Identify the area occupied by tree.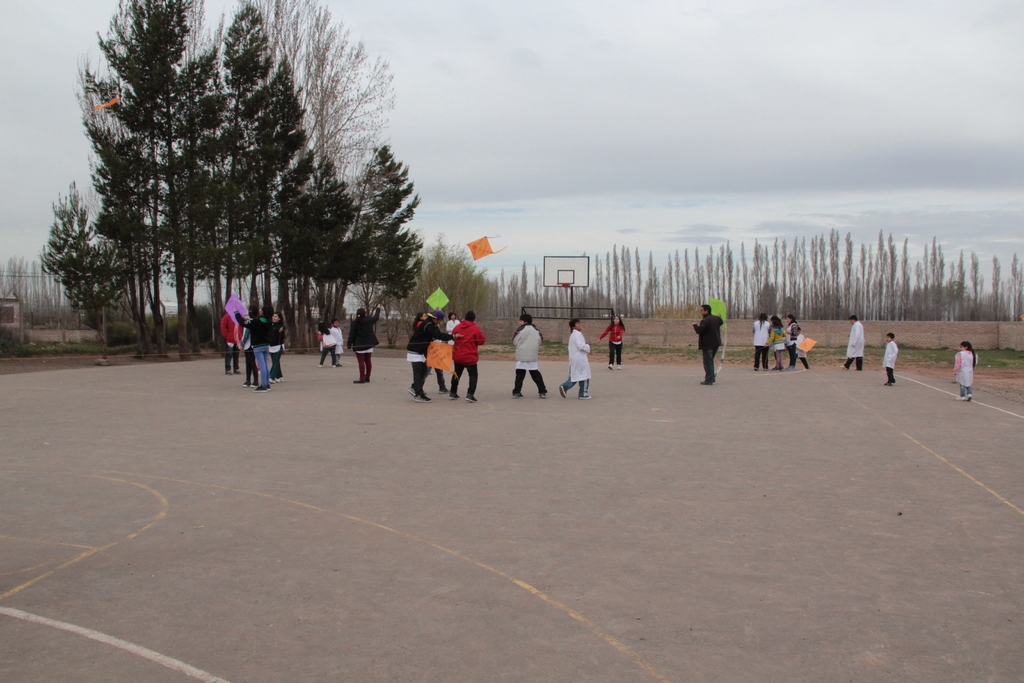
Area: select_region(69, 227, 123, 326).
